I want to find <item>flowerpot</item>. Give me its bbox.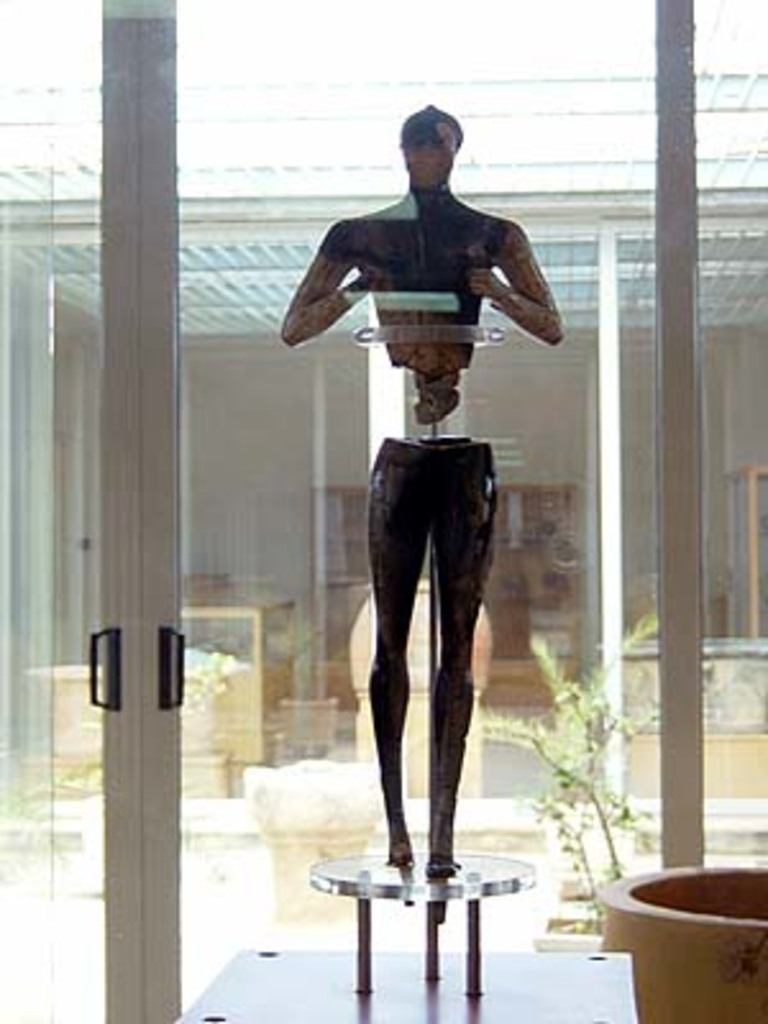
[x1=253, y1=814, x2=379, y2=909].
